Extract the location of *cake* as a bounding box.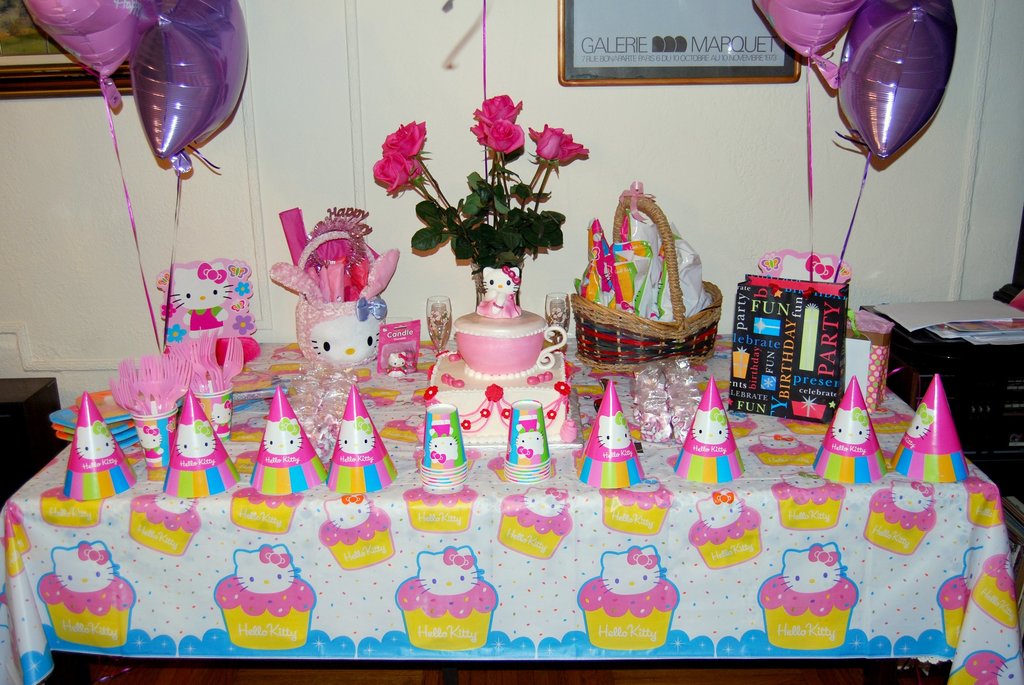
[573, 552, 681, 647].
